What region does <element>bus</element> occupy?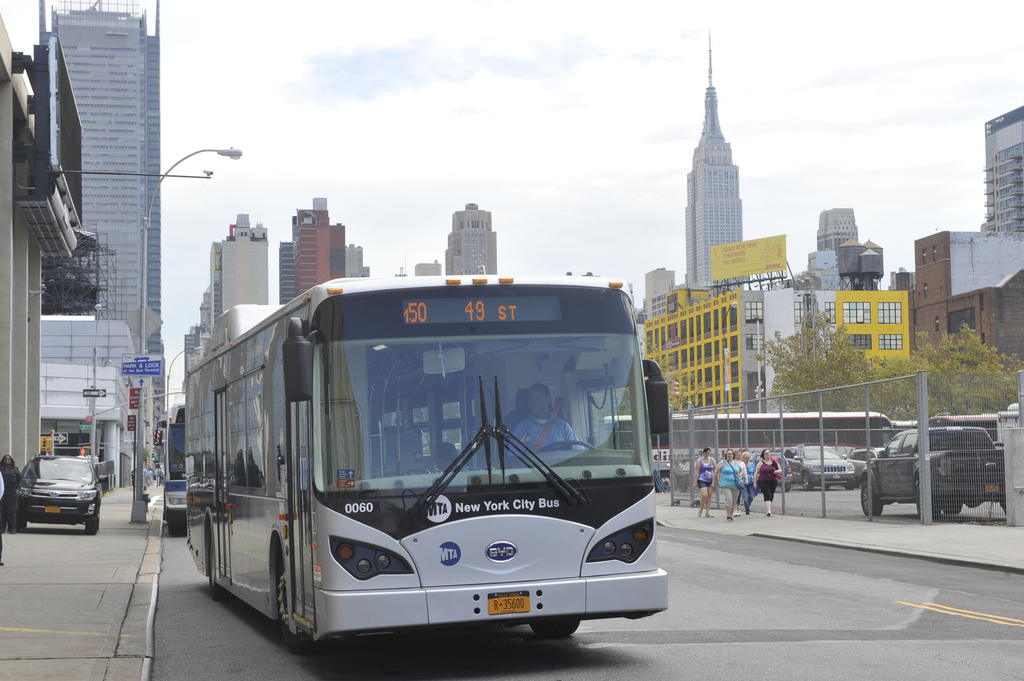
x1=916, y1=410, x2=999, y2=466.
